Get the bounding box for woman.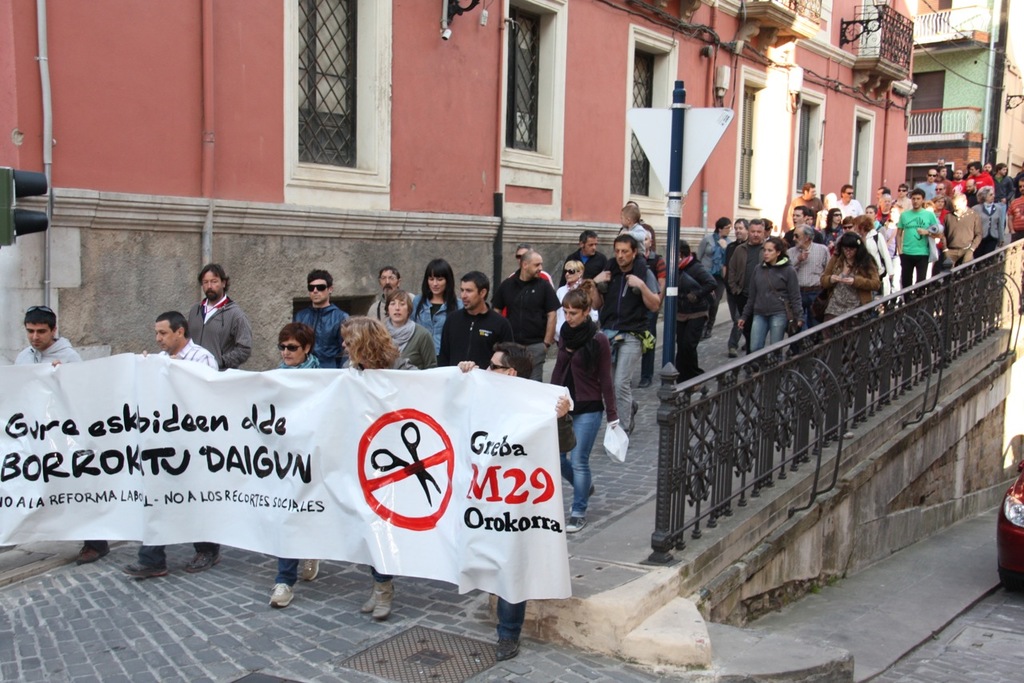
region(736, 235, 803, 359).
